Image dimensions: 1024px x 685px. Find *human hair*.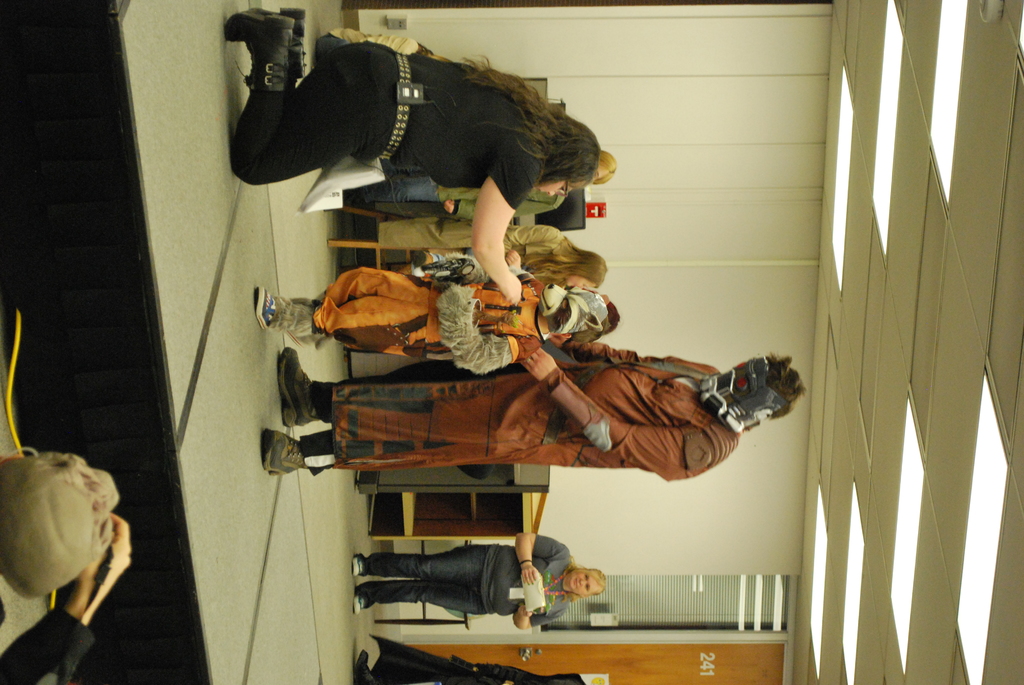
<region>723, 353, 808, 443</region>.
